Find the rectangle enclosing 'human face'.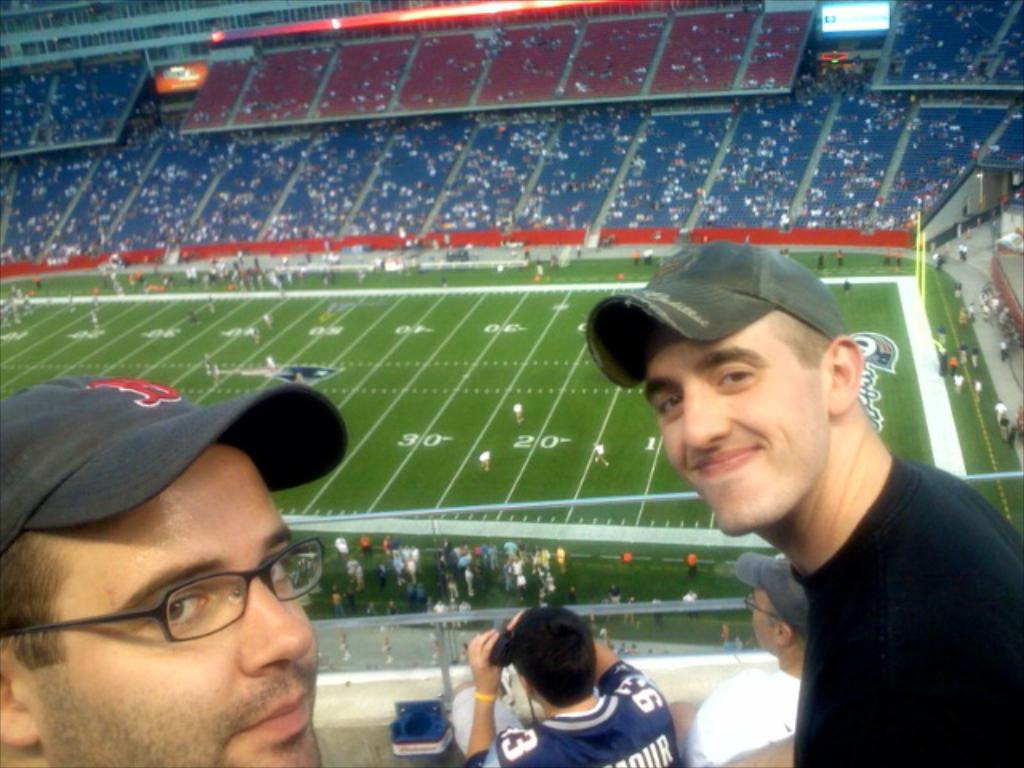
50,454,330,766.
